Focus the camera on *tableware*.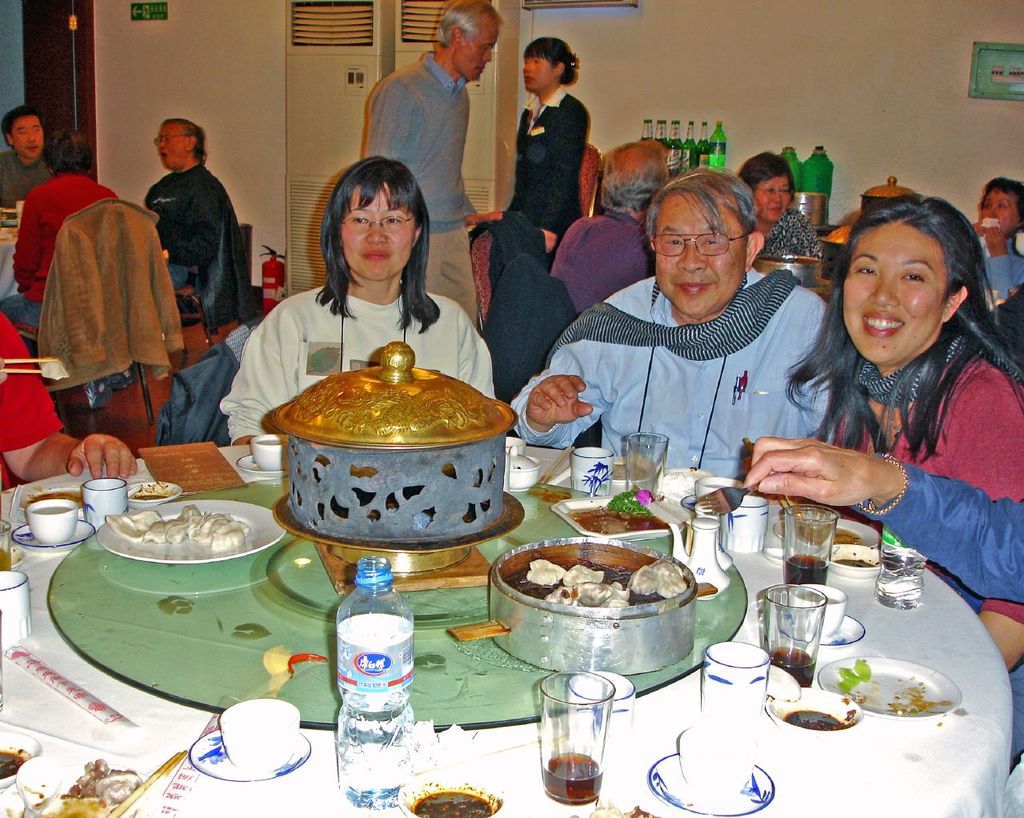
Focus region: (x1=984, y1=290, x2=1002, y2=311).
